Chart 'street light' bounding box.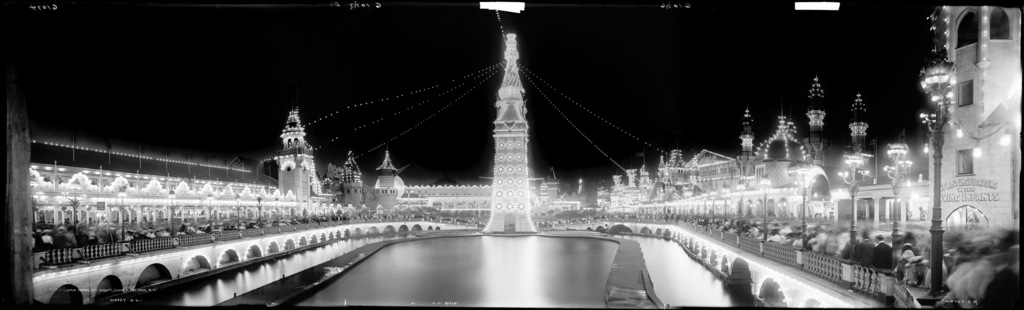
Charted: detection(206, 193, 216, 236).
